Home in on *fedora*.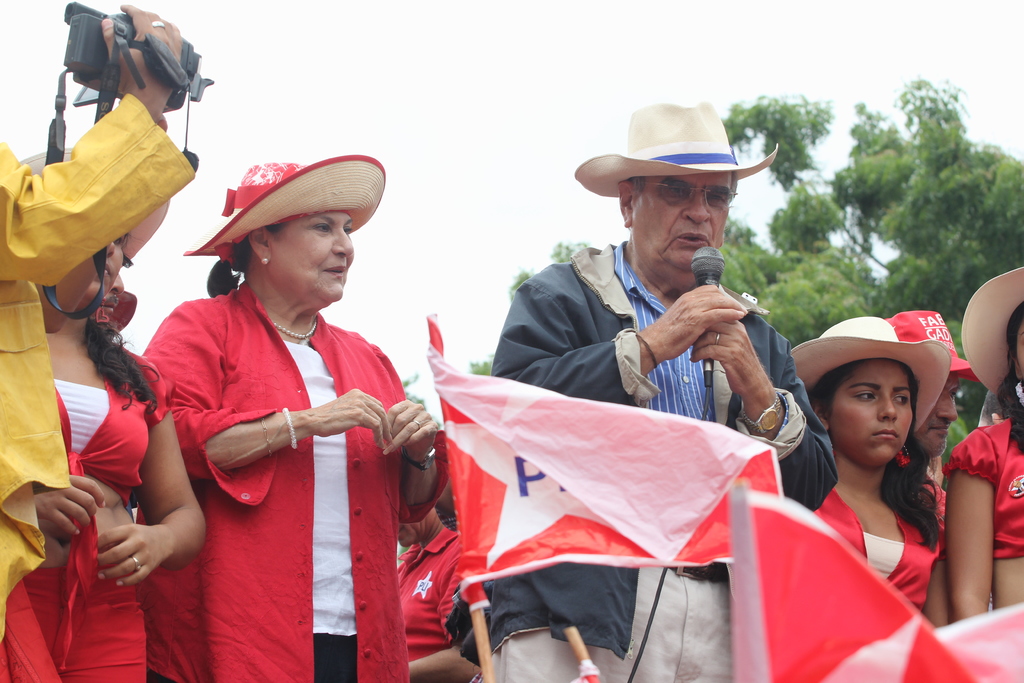
Homed in at pyautogui.locateOnScreen(575, 99, 778, 199).
